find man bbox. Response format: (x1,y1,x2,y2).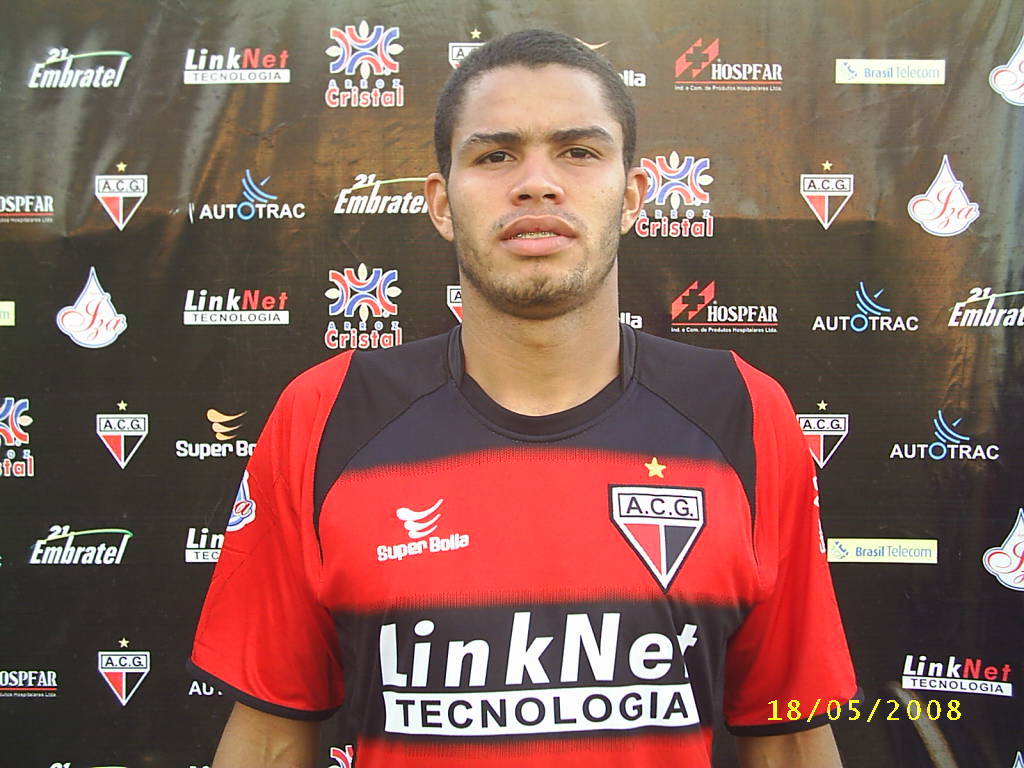
(211,33,856,747).
